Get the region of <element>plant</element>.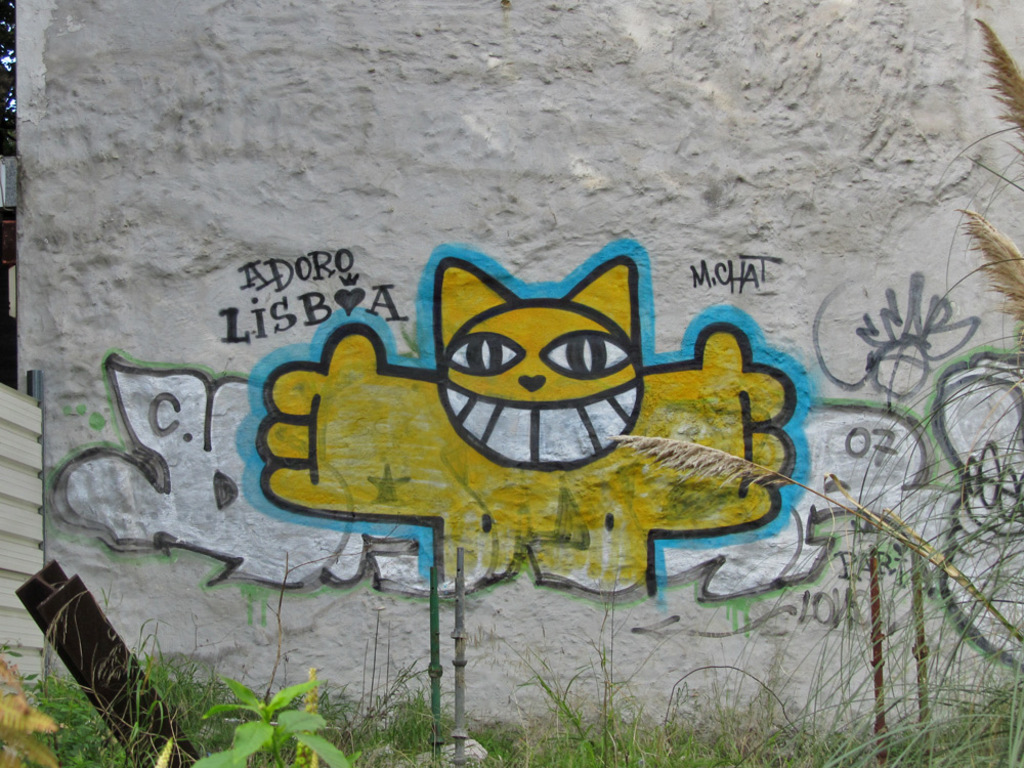
crop(602, 14, 1023, 757).
